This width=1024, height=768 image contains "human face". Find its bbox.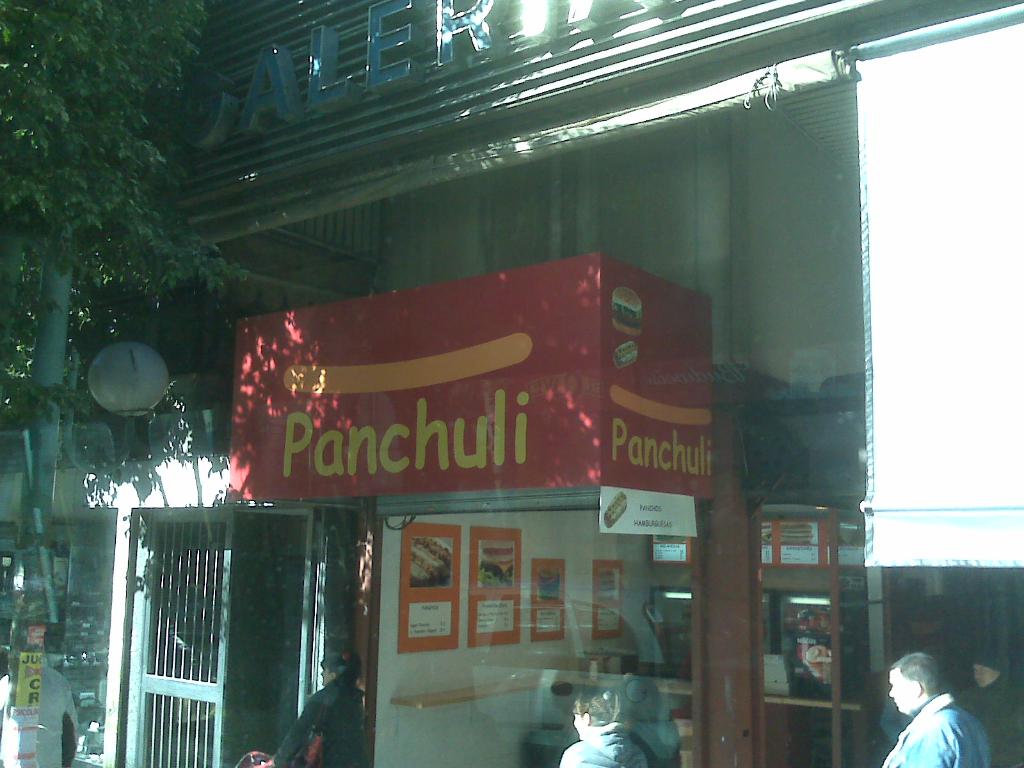
locate(969, 664, 994, 691).
